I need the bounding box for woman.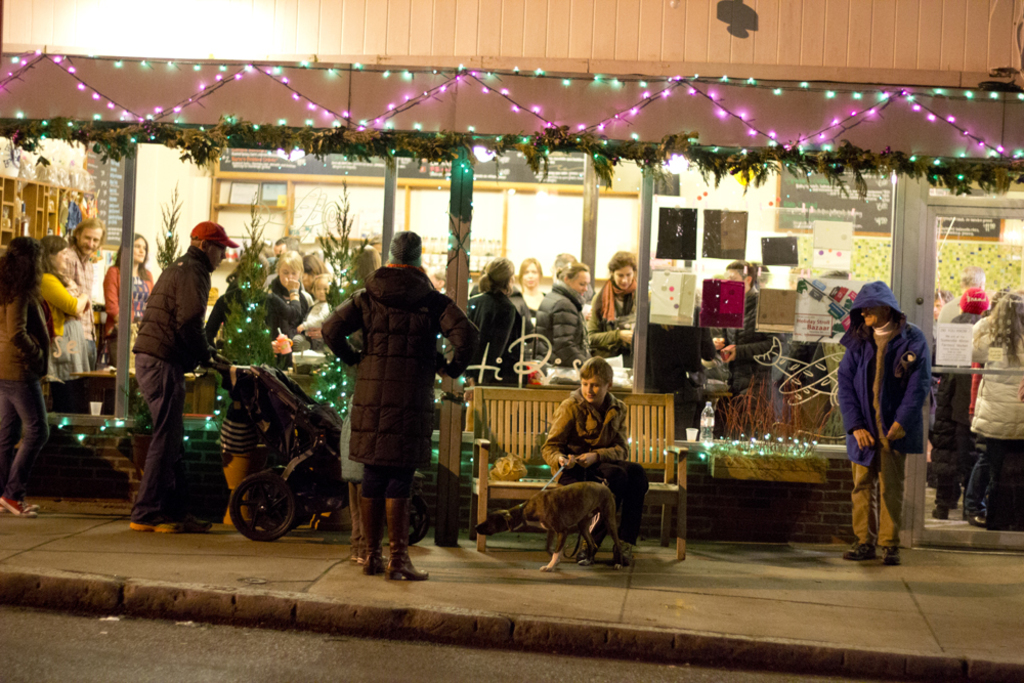
Here it is: x1=35, y1=230, x2=87, y2=377.
